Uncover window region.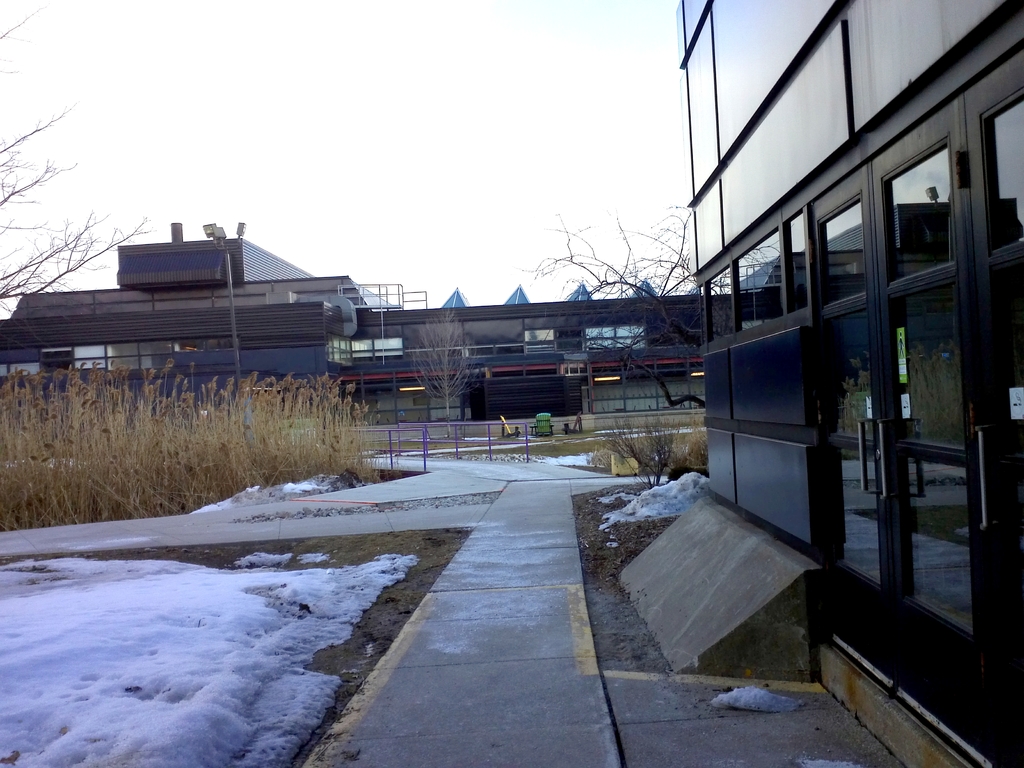
Uncovered: <box>833,0,1018,142</box>.
